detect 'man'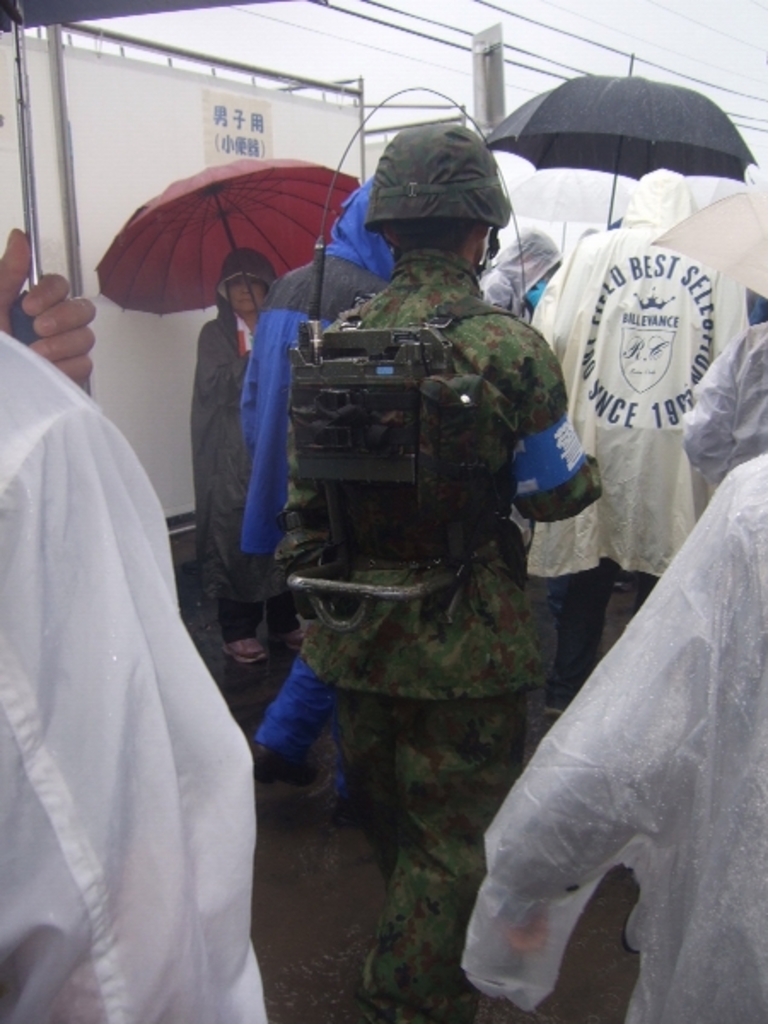
{"left": 459, "top": 444, "right": 766, "bottom": 1022}
